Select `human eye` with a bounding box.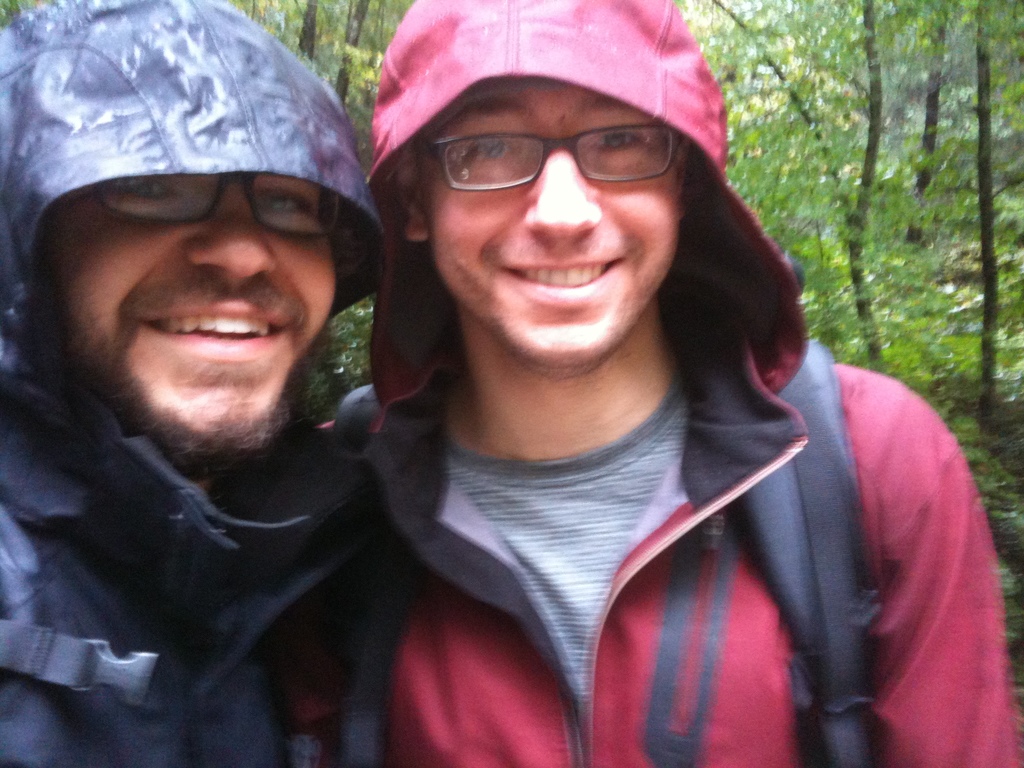
[left=246, top=173, right=330, bottom=233].
